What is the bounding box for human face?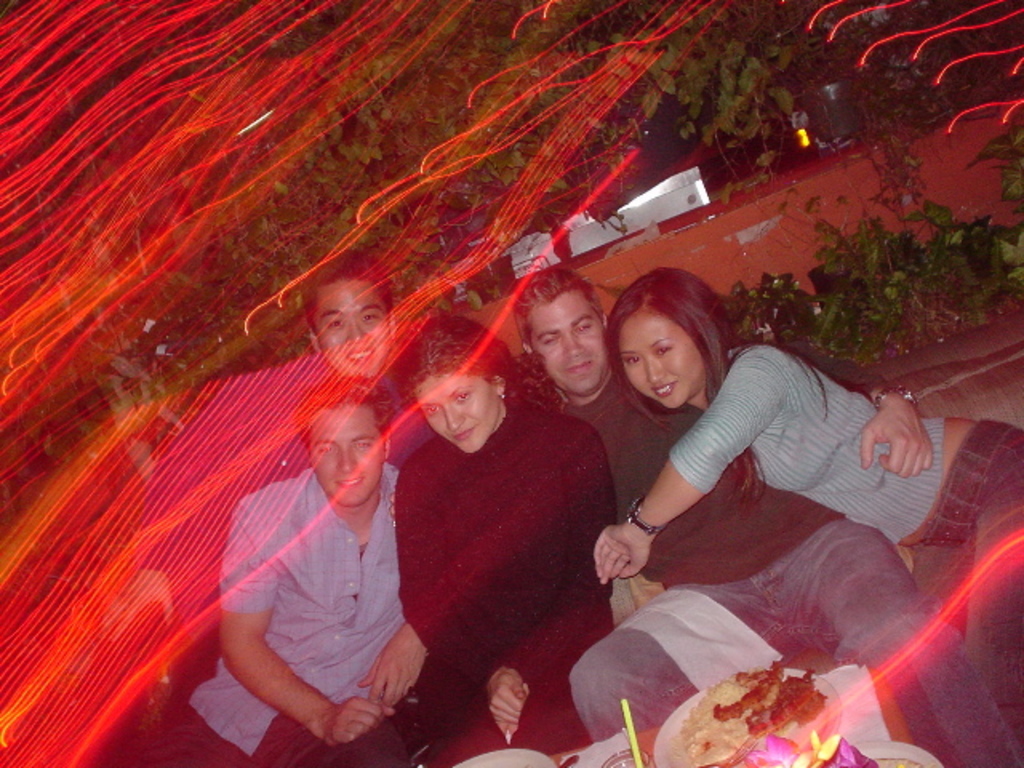
BBox(413, 368, 499, 453).
